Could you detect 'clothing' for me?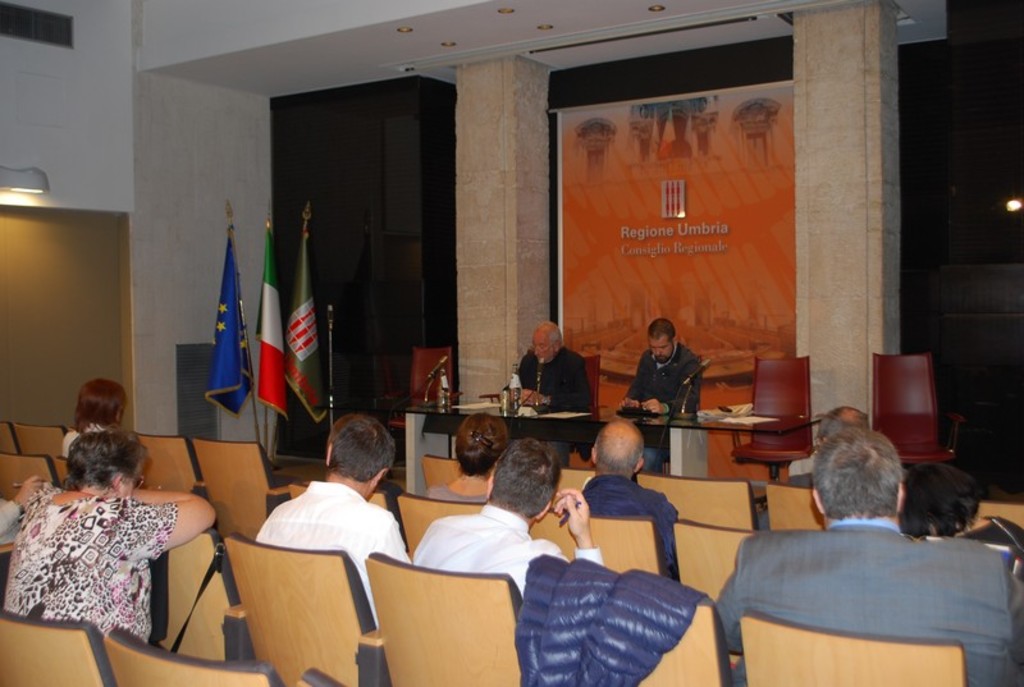
Detection result: 504,344,591,466.
